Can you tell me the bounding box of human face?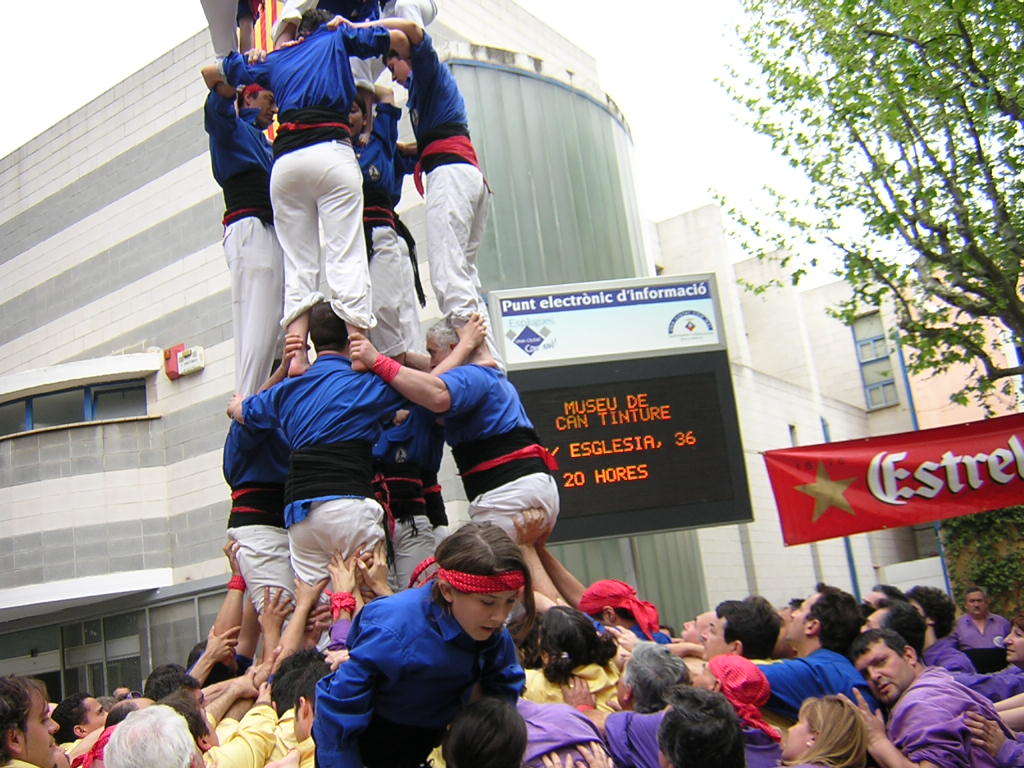
[left=785, top=716, right=816, bottom=756].
